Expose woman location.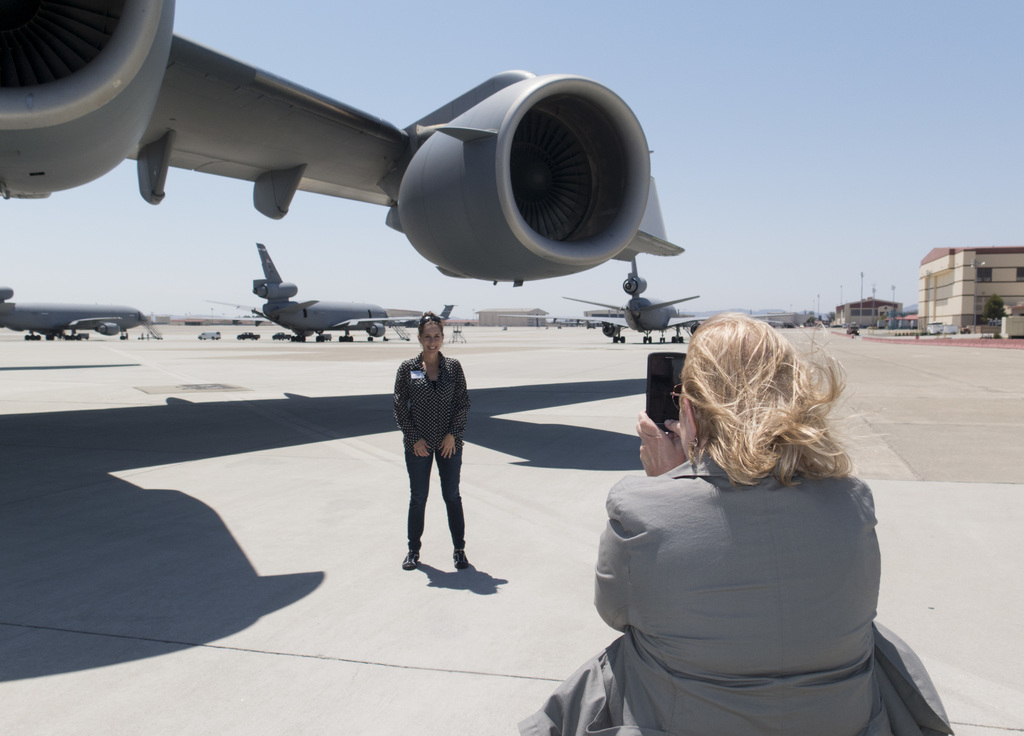
Exposed at (x1=544, y1=313, x2=913, y2=727).
